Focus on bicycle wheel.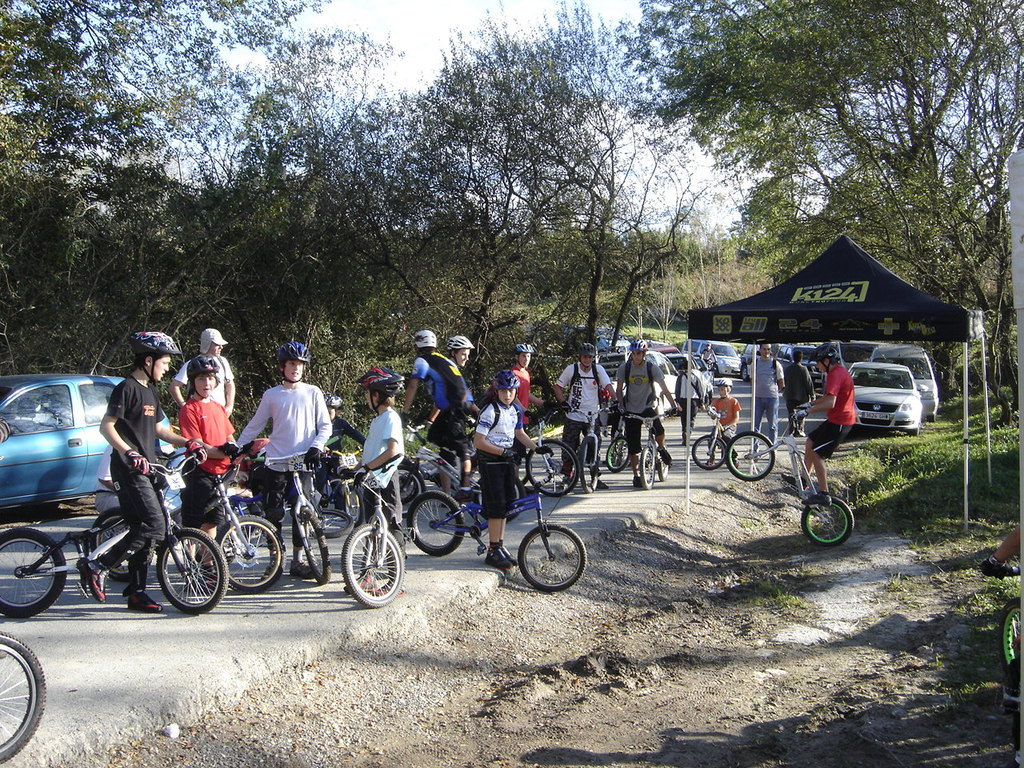
Focused at bbox=(511, 523, 584, 600).
